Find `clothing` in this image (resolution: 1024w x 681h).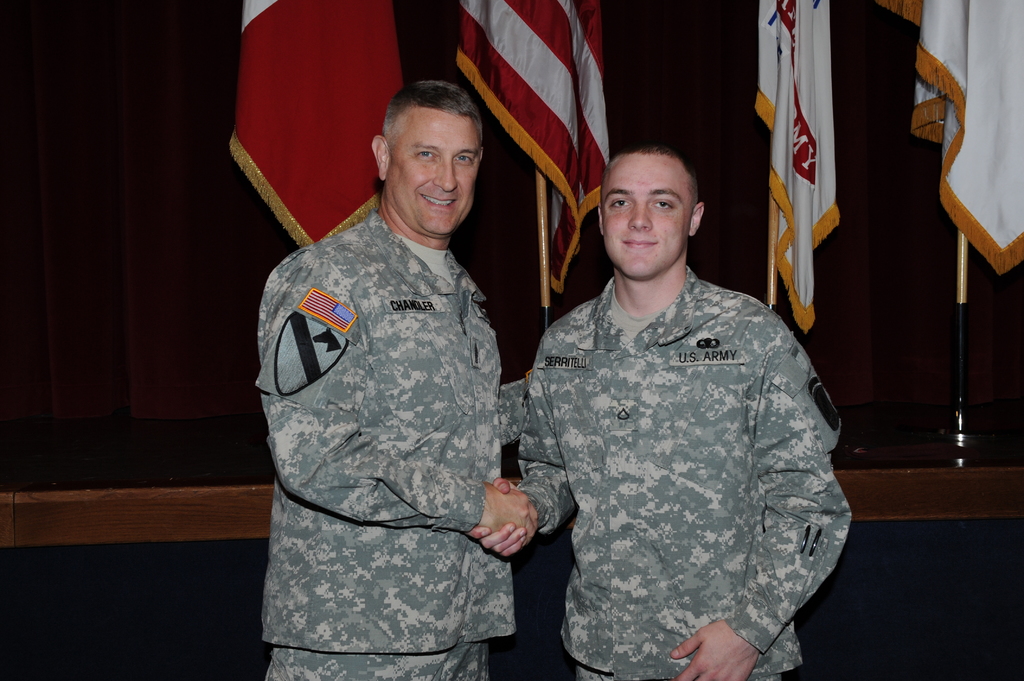
[252, 204, 533, 680].
